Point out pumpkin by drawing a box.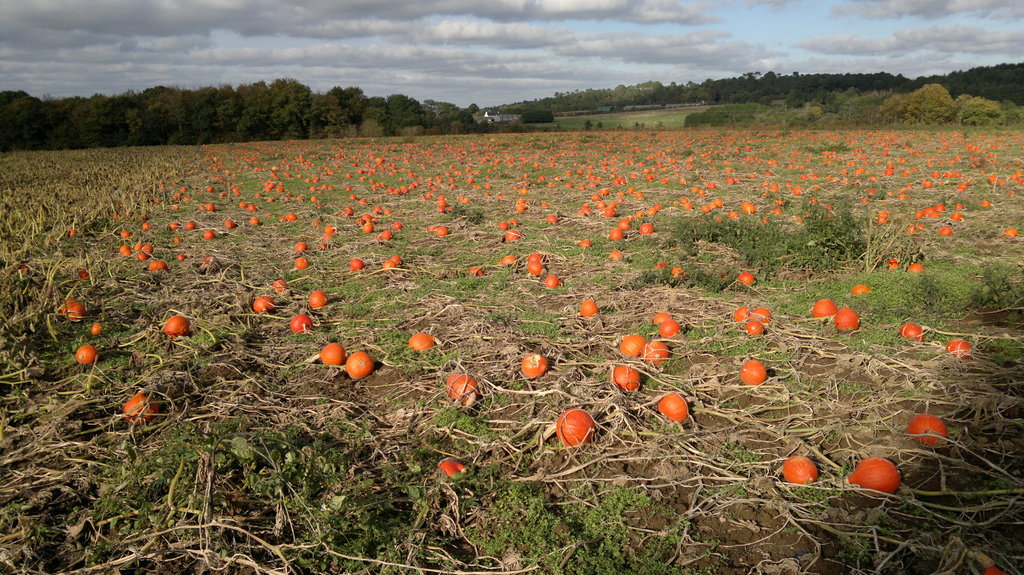
locate(269, 280, 291, 296).
